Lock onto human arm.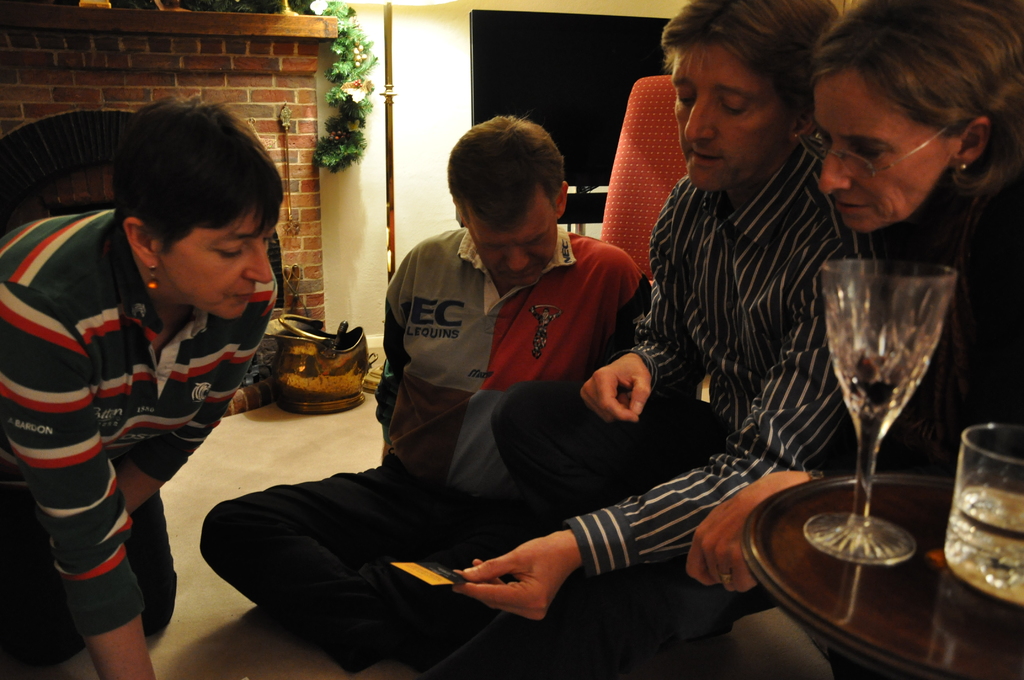
Locked: BBox(1, 304, 157, 679).
